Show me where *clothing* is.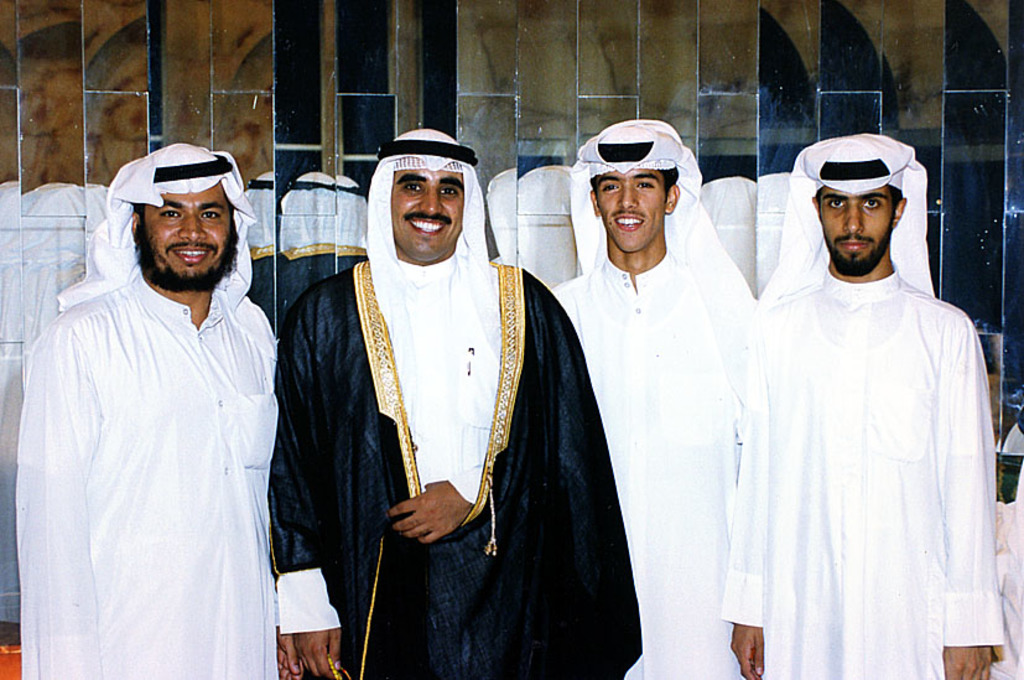
*clothing* is at BBox(551, 114, 750, 679).
